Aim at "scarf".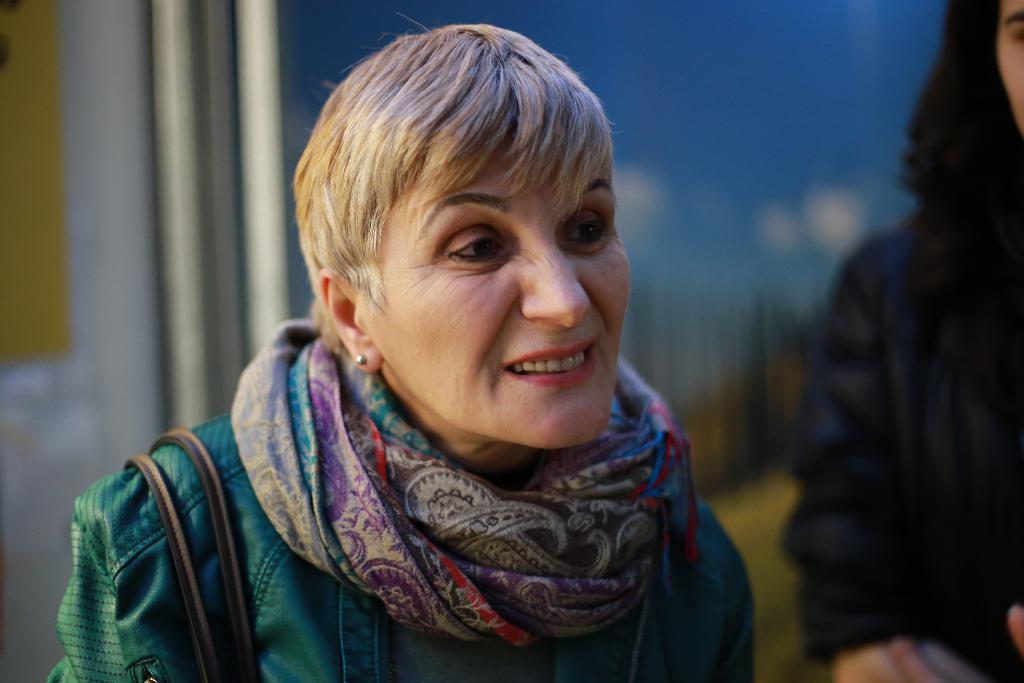
Aimed at {"left": 230, "top": 316, "right": 702, "bottom": 659}.
